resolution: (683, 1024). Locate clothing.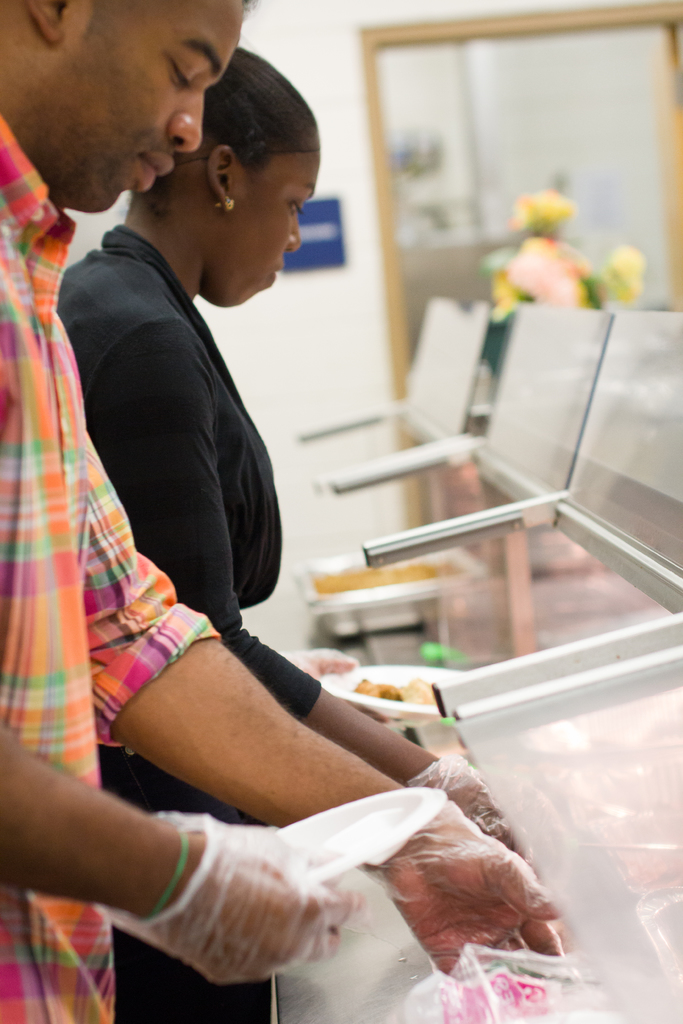
{"left": 0, "top": 102, "right": 243, "bottom": 1023}.
